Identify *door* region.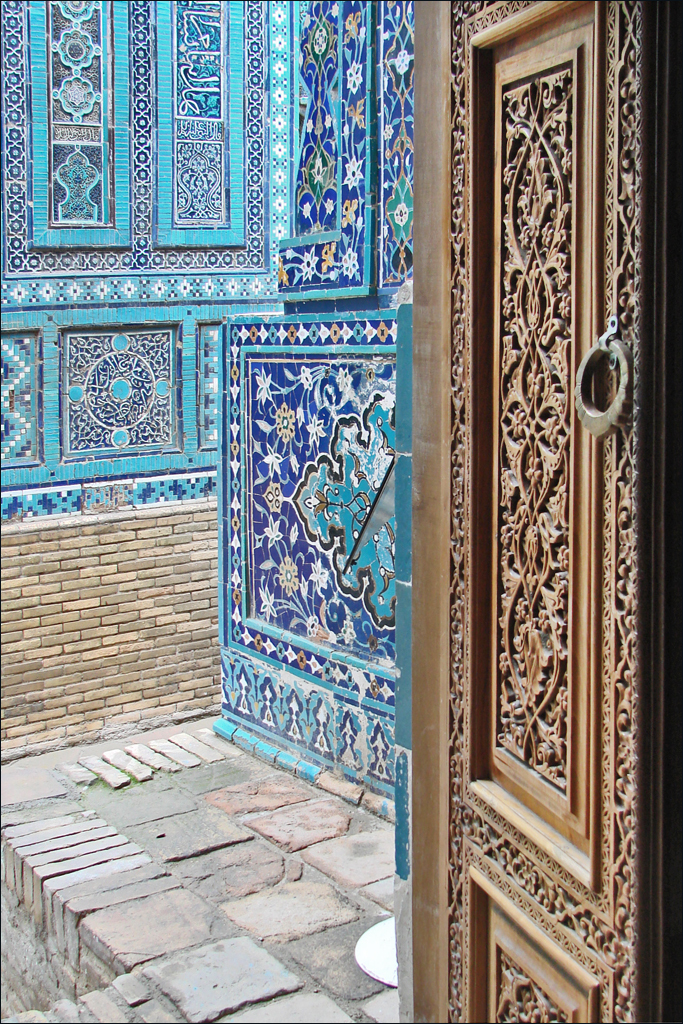
Region: <region>359, 9, 622, 950</region>.
